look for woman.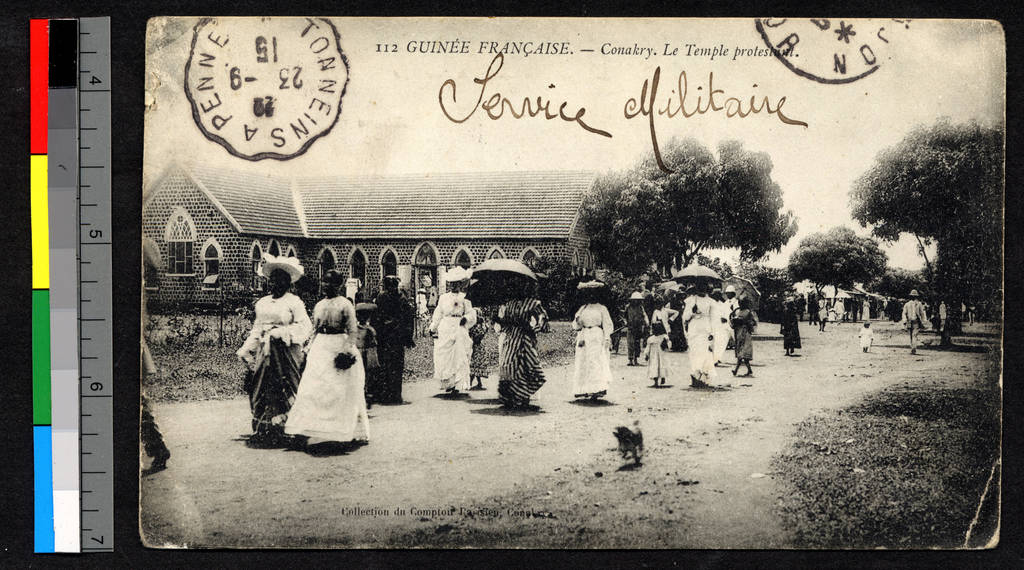
Found: 237, 268, 312, 441.
